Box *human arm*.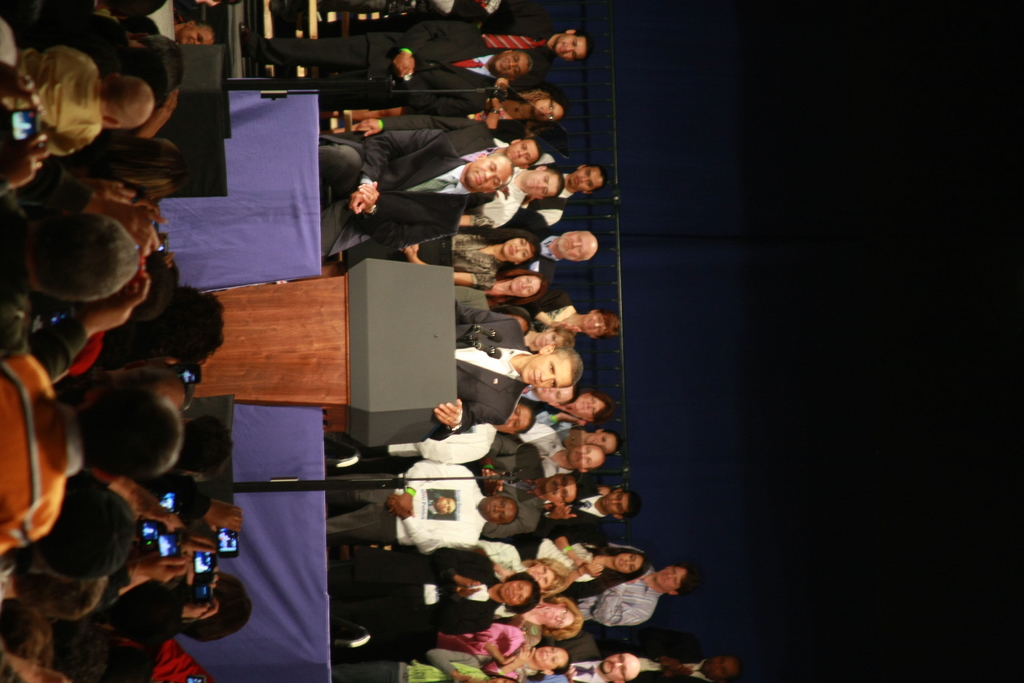
0, 270, 140, 386.
